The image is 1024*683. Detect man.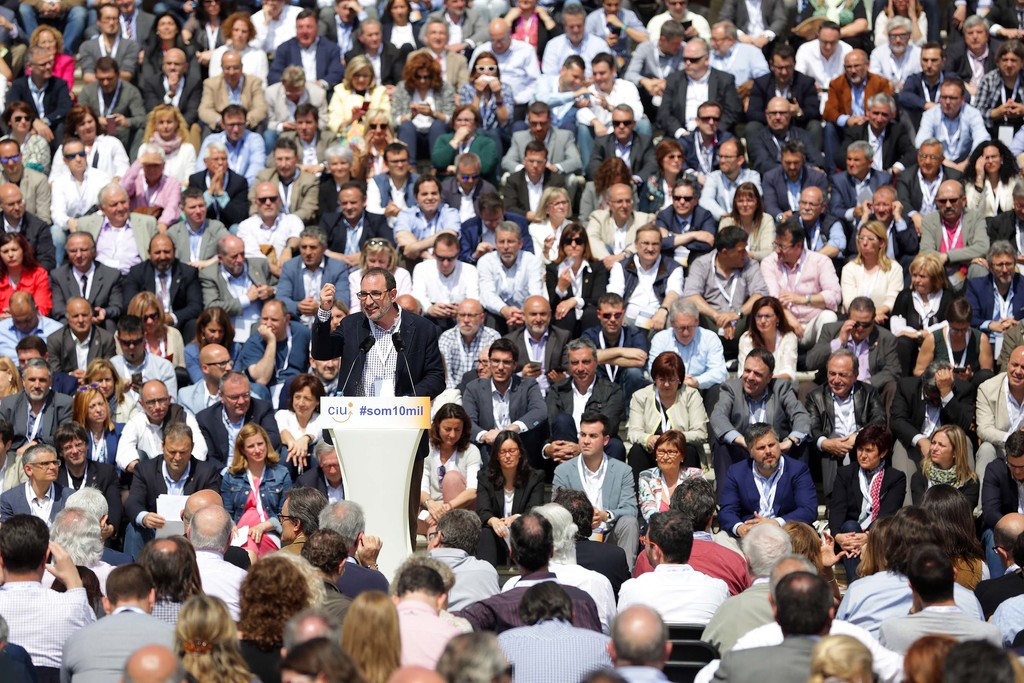
Detection: crop(252, 138, 314, 228).
